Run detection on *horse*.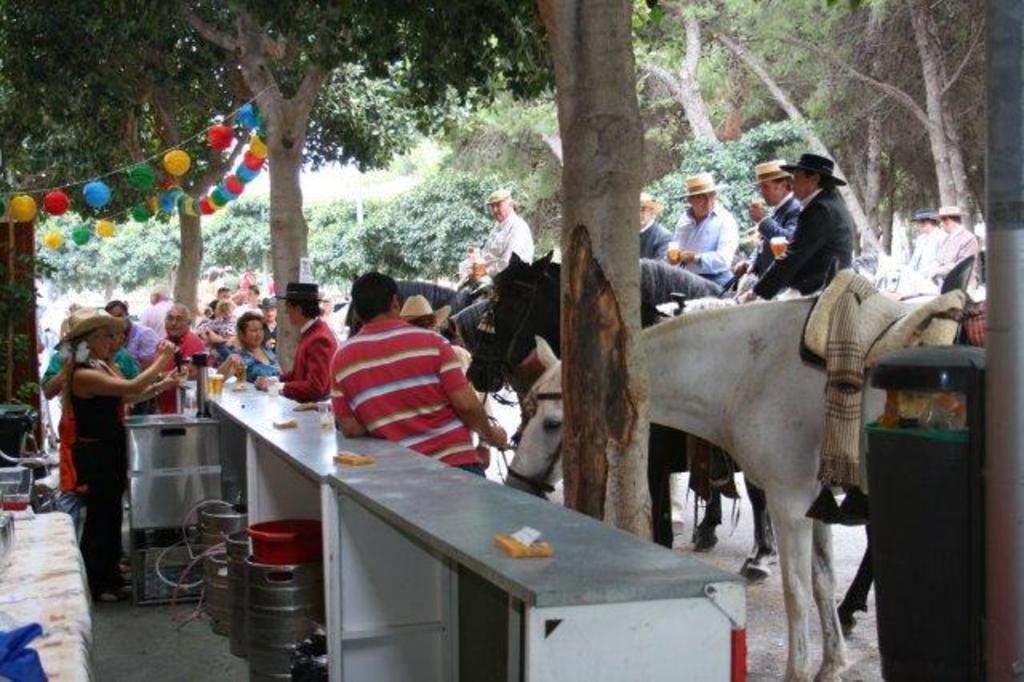
Result: rect(494, 291, 987, 680).
